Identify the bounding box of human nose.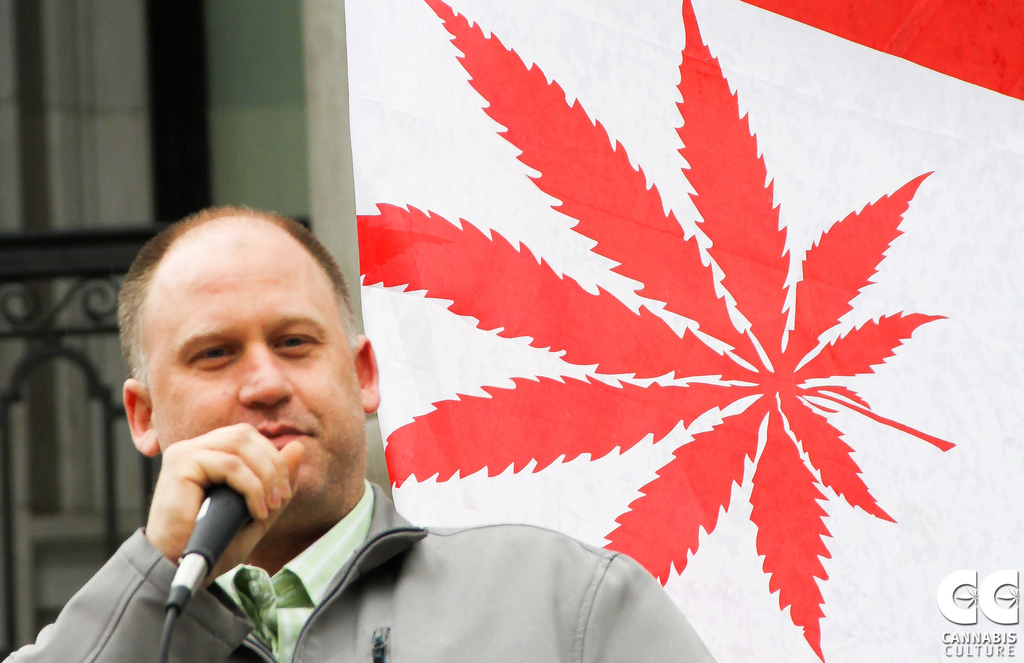
bbox=(243, 342, 291, 408).
